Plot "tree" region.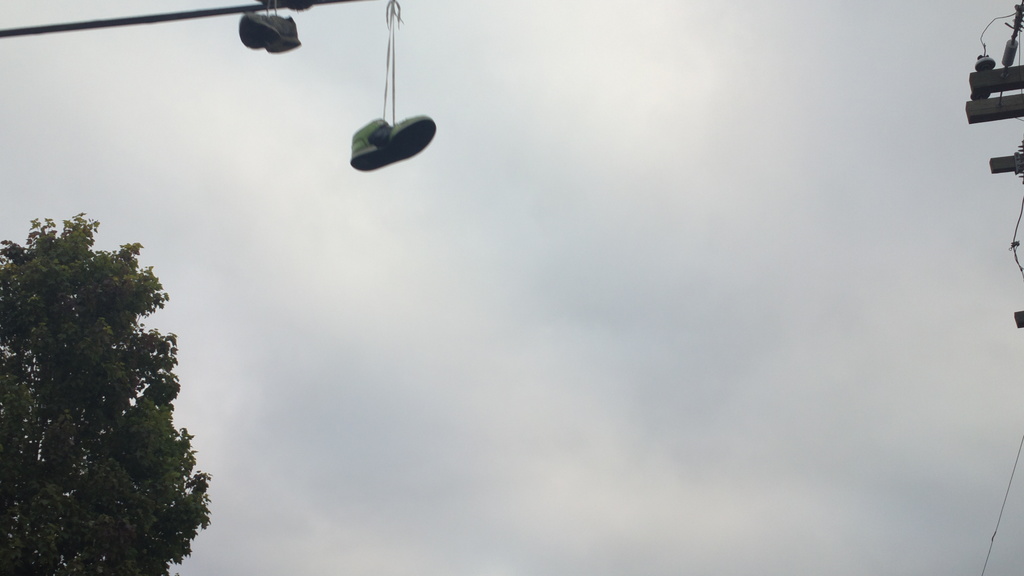
Plotted at {"x1": 10, "y1": 189, "x2": 210, "y2": 572}.
